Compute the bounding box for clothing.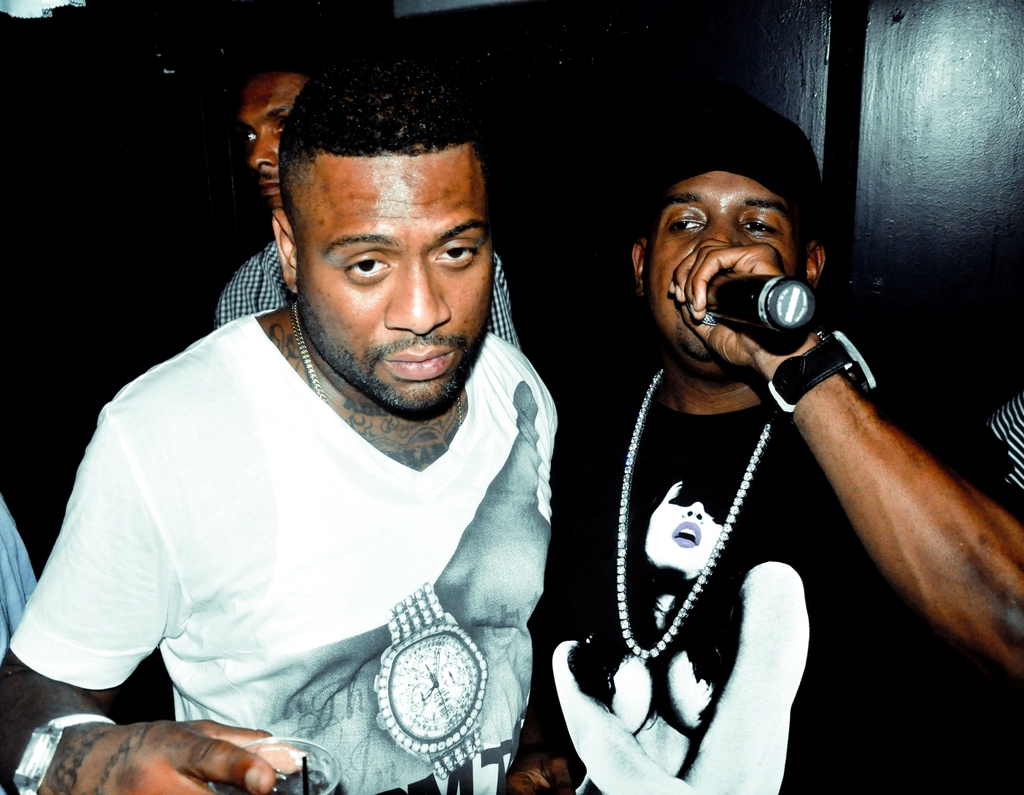
(left=536, top=394, right=1023, bottom=794).
